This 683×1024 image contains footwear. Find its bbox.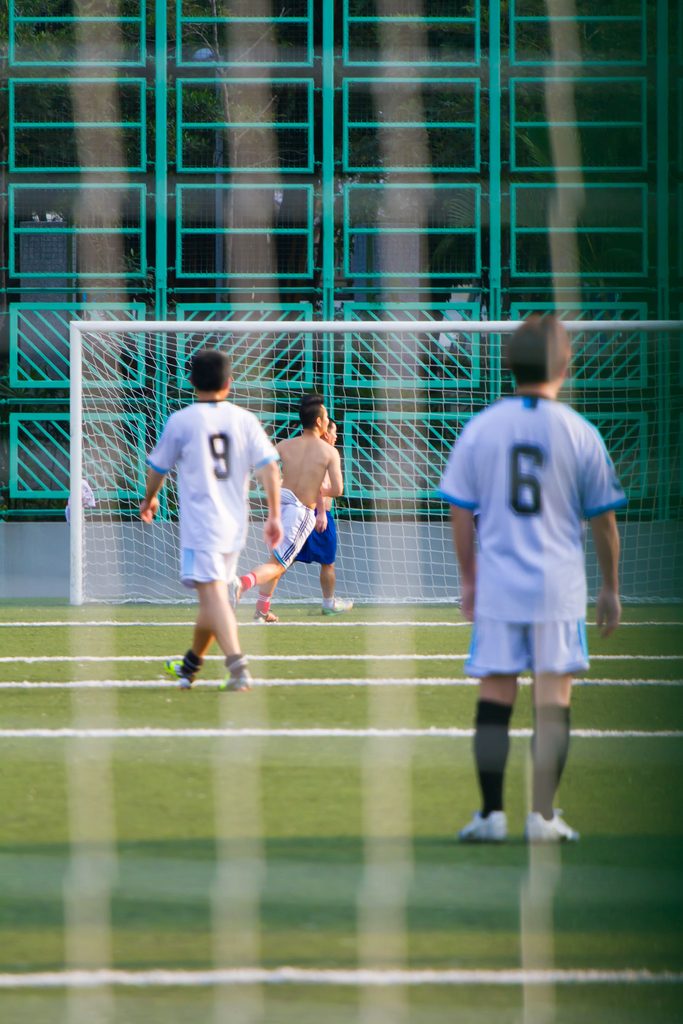
crop(529, 803, 581, 841).
